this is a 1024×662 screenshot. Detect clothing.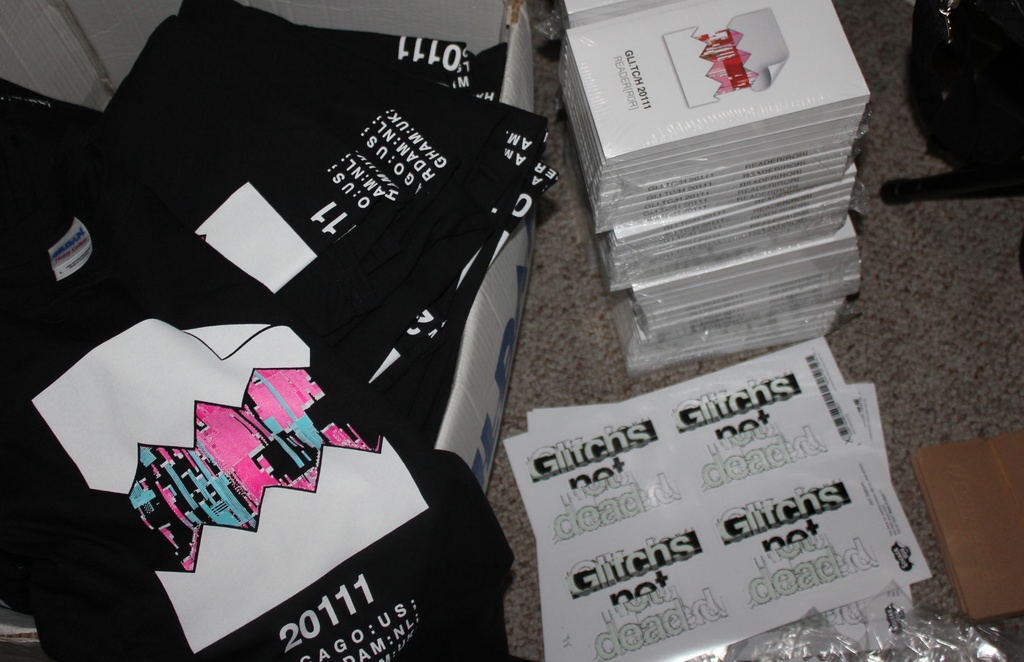
box(108, 0, 471, 411).
